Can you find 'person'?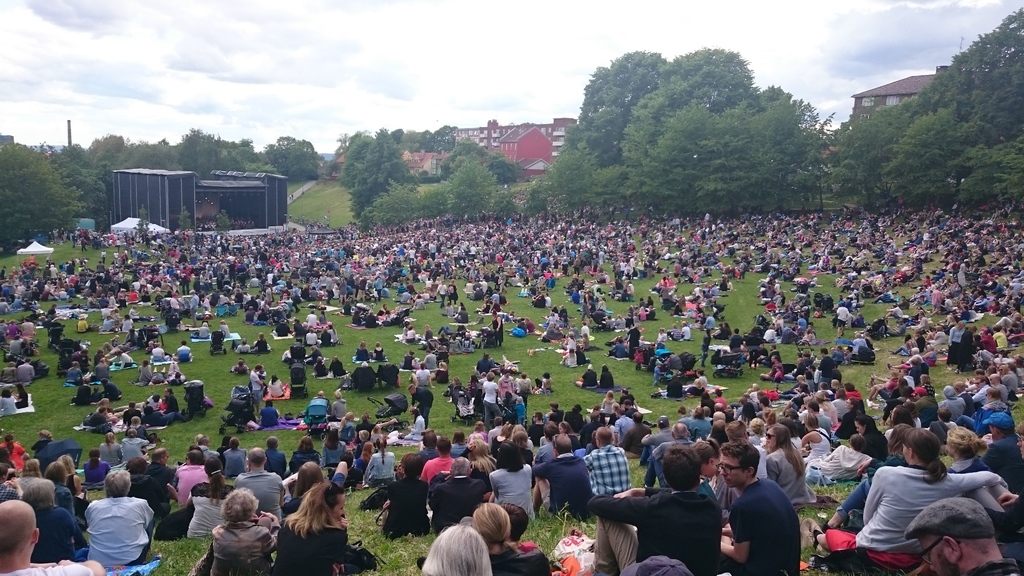
Yes, bounding box: [484,438,531,523].
